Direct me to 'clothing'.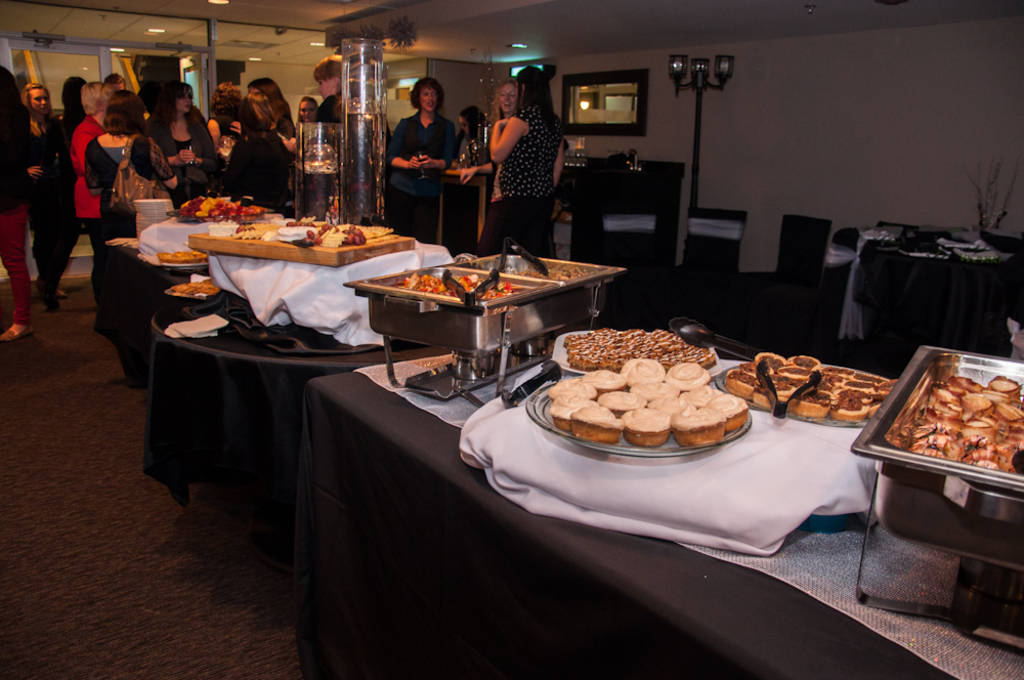
Direction: 0 99 28 326.
